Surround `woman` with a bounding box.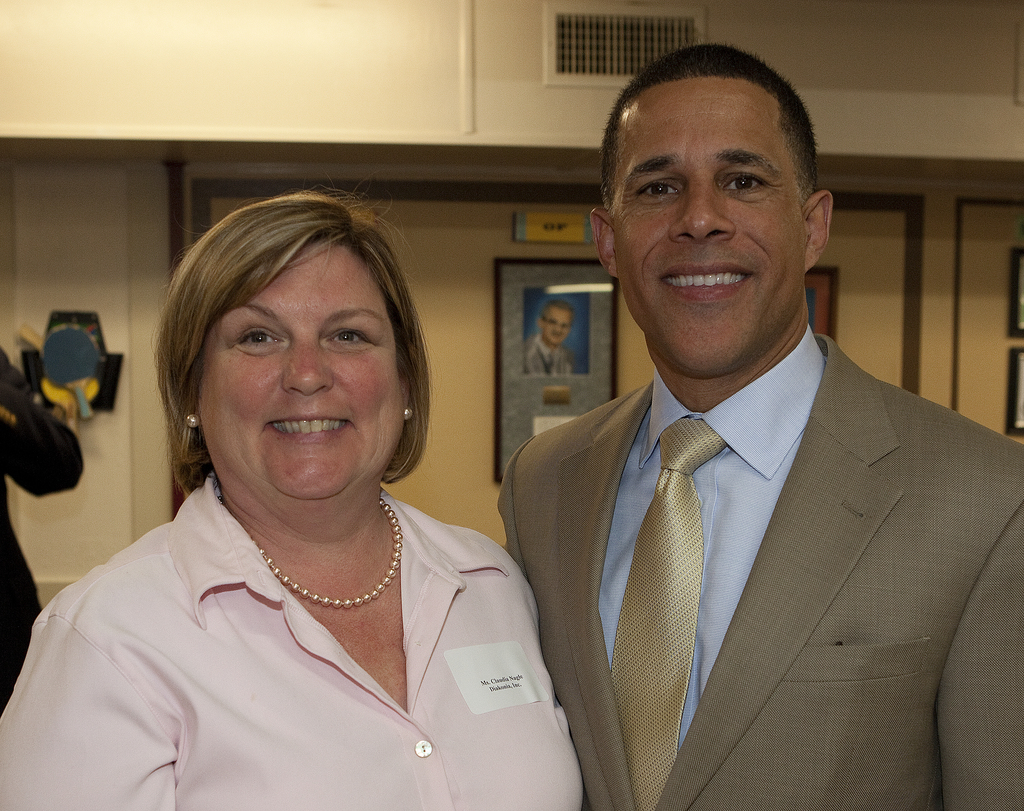
rect(4, 213, 621, 810).
